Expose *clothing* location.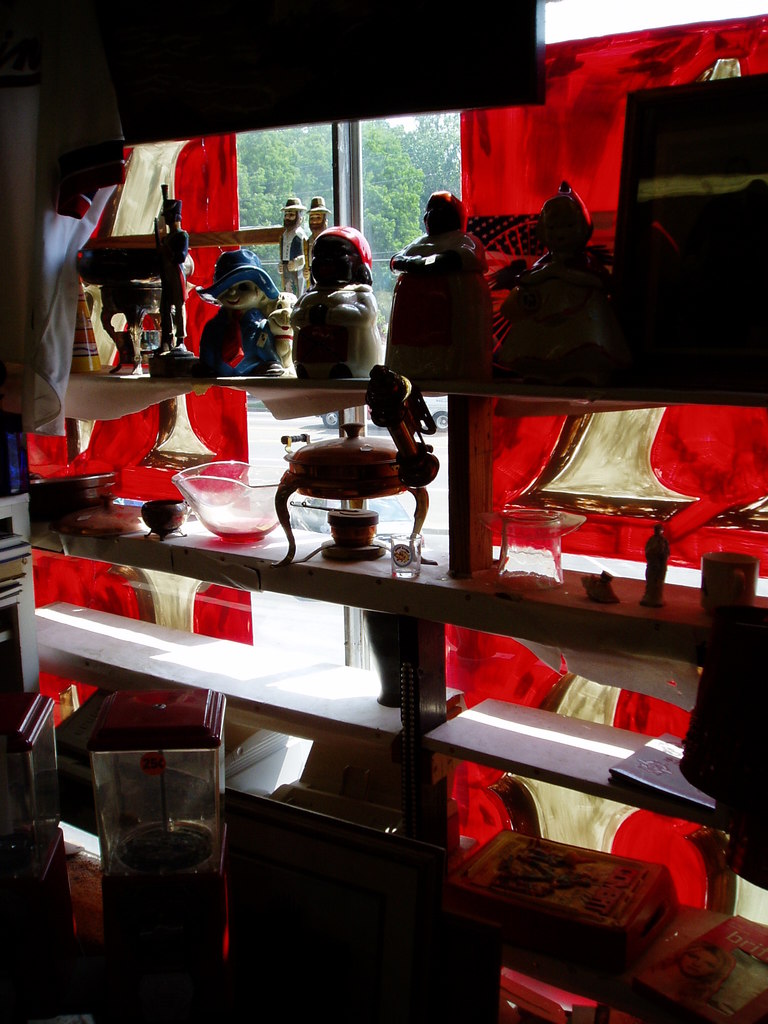
Exposed at [196, 304, 275, 379].
